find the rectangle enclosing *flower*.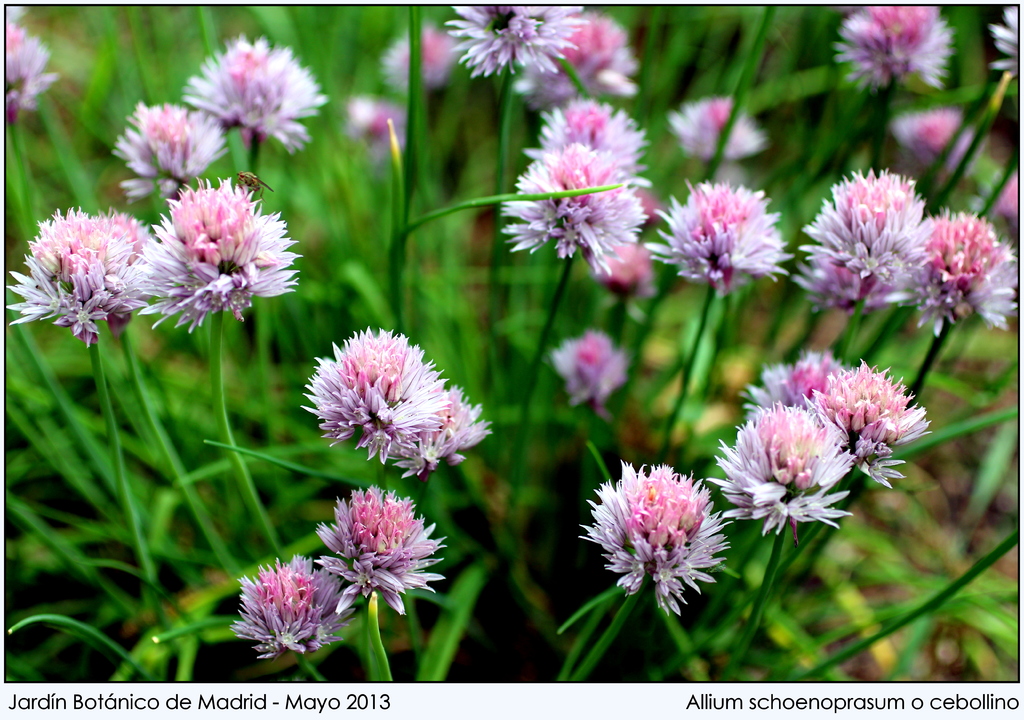
crop(835, 0, 964, 106).
